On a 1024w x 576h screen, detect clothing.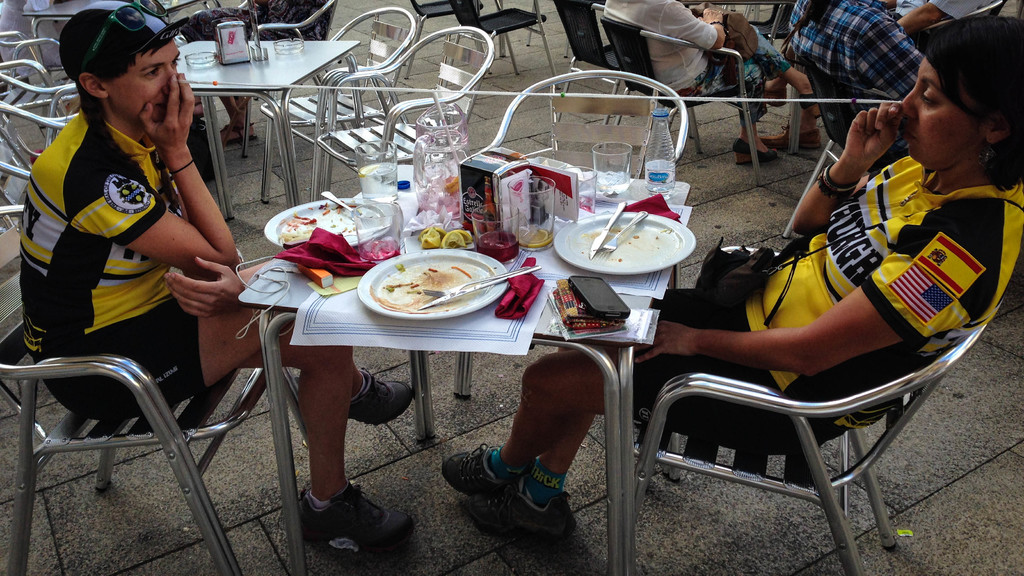
select_region(20, 95, 212, 415).
